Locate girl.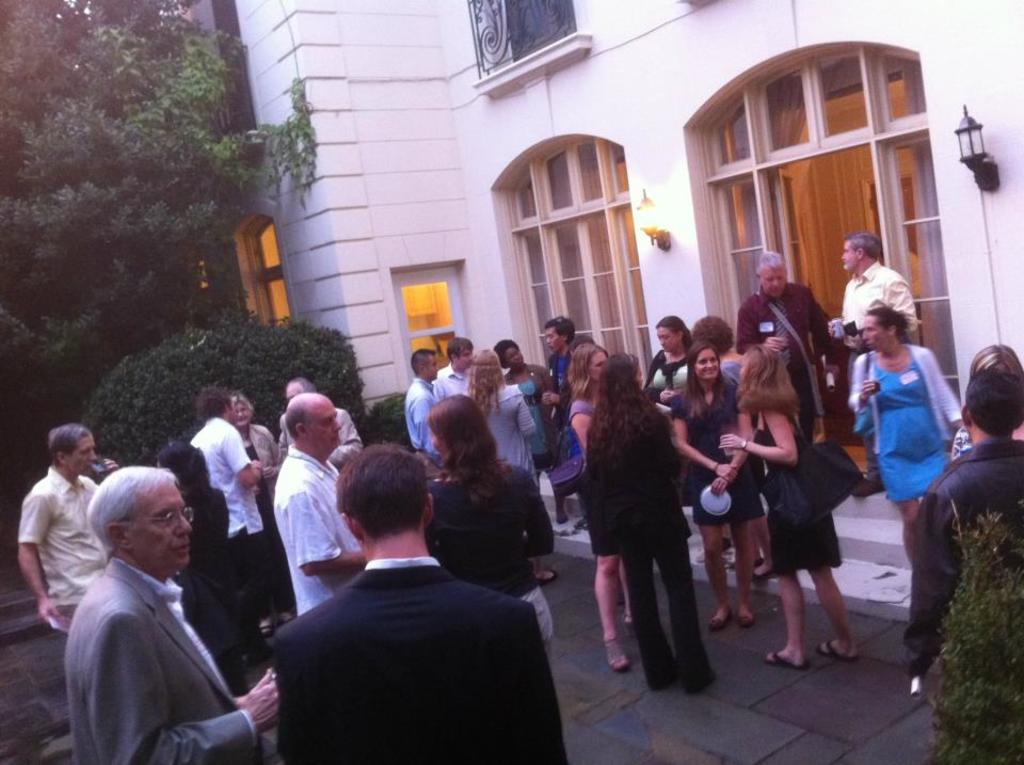
Bounding box: [left=586, top=351, right=700, bottom=698].
